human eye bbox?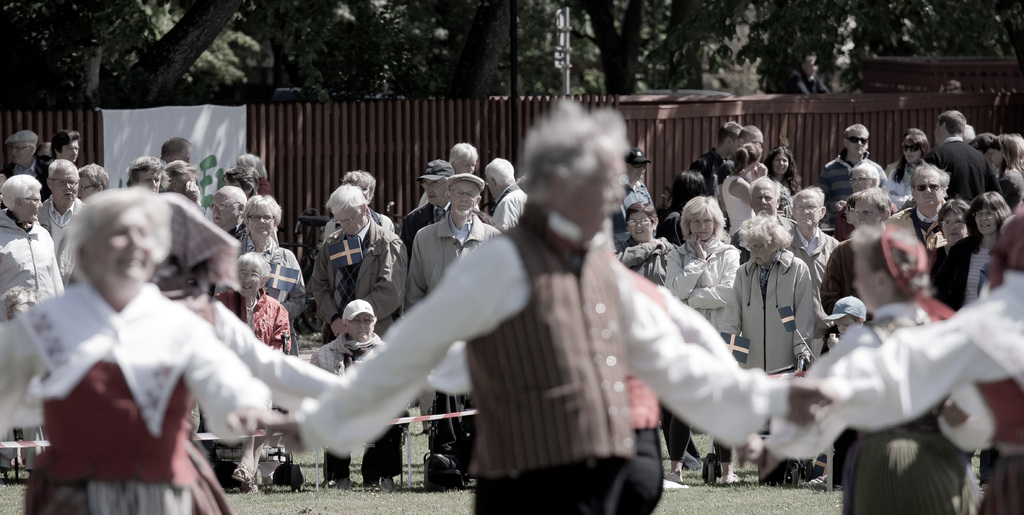
pyautogui.locateOnScreen(220, 203, 225, 208)
